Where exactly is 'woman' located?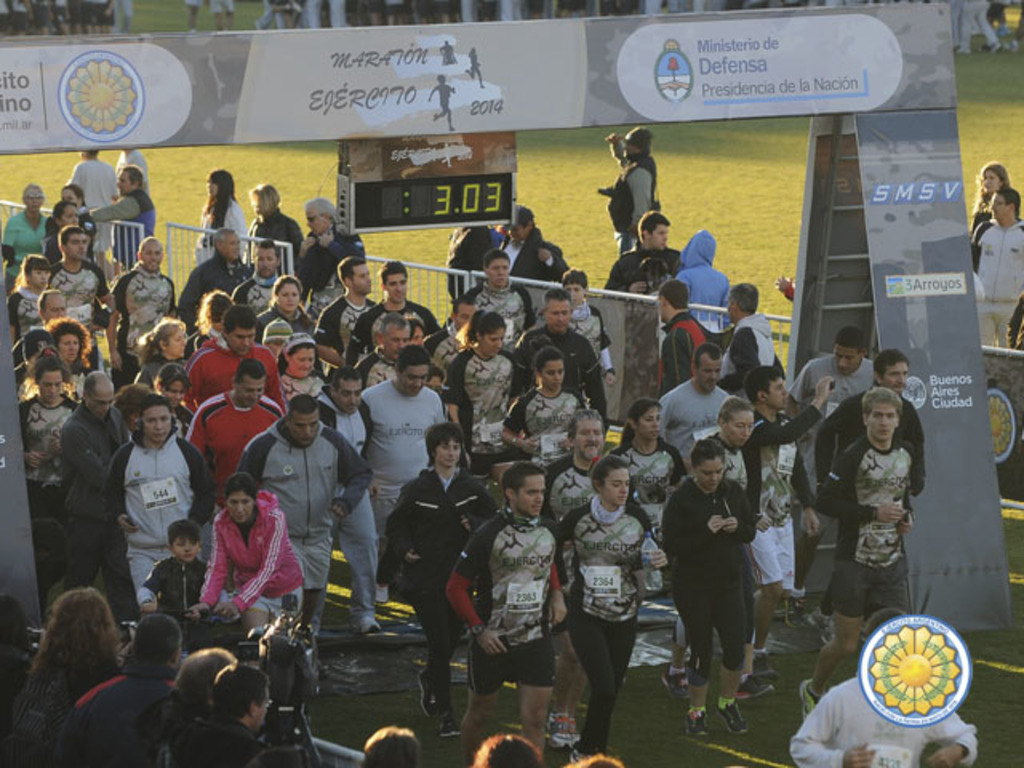
Its bounding box is bbox=(613, 397, 690, 546).
